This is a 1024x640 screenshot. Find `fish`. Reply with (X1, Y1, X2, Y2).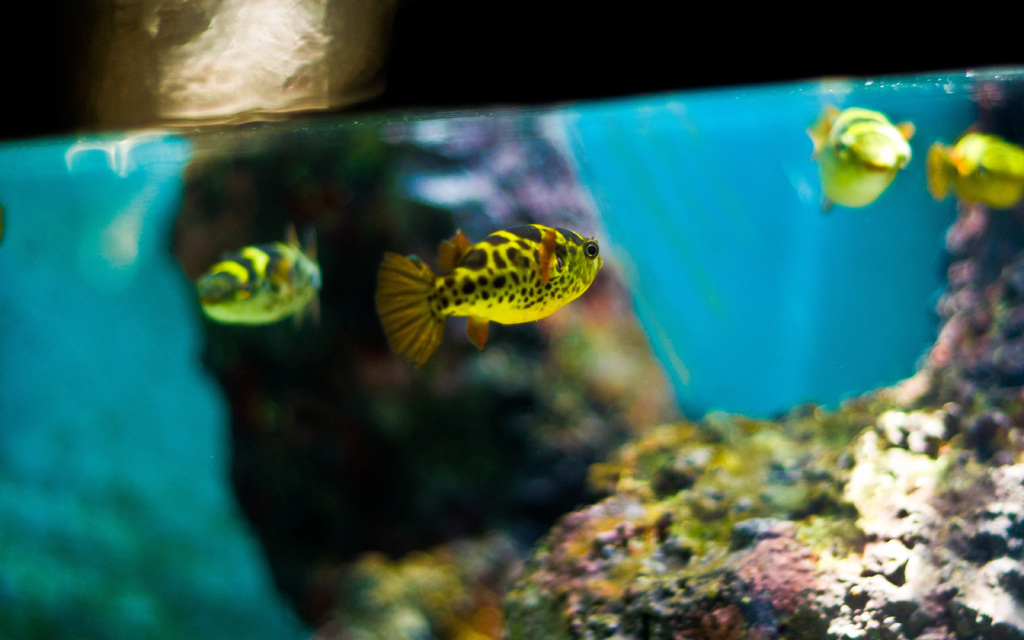
(925, 131, 1023, 204).
